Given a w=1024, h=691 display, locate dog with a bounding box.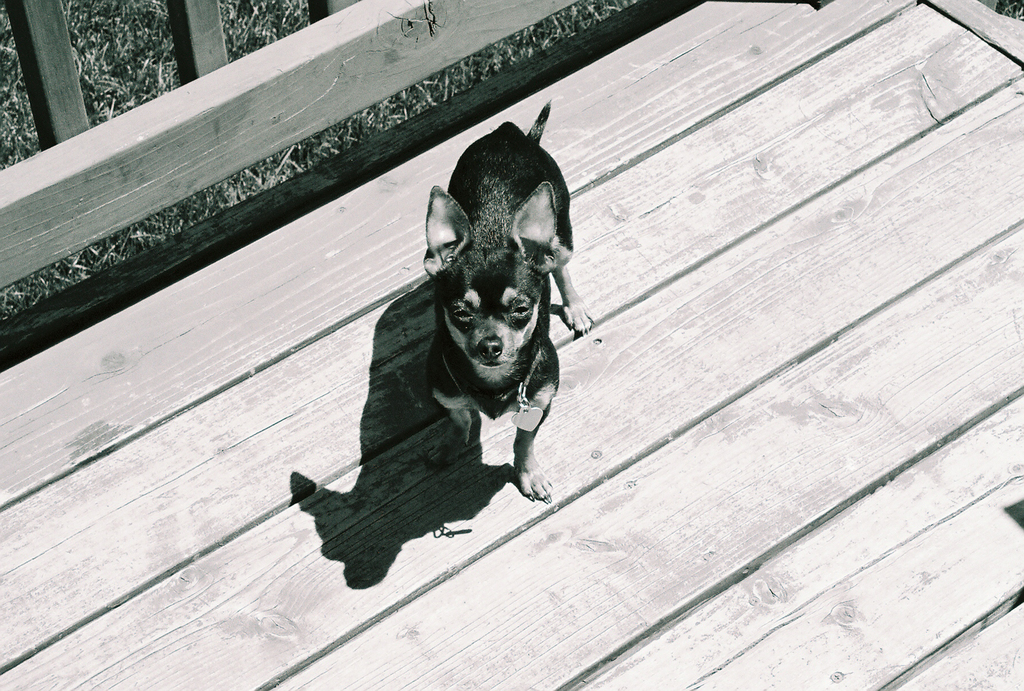
Located: Rect(420, 102, 595, 502).
